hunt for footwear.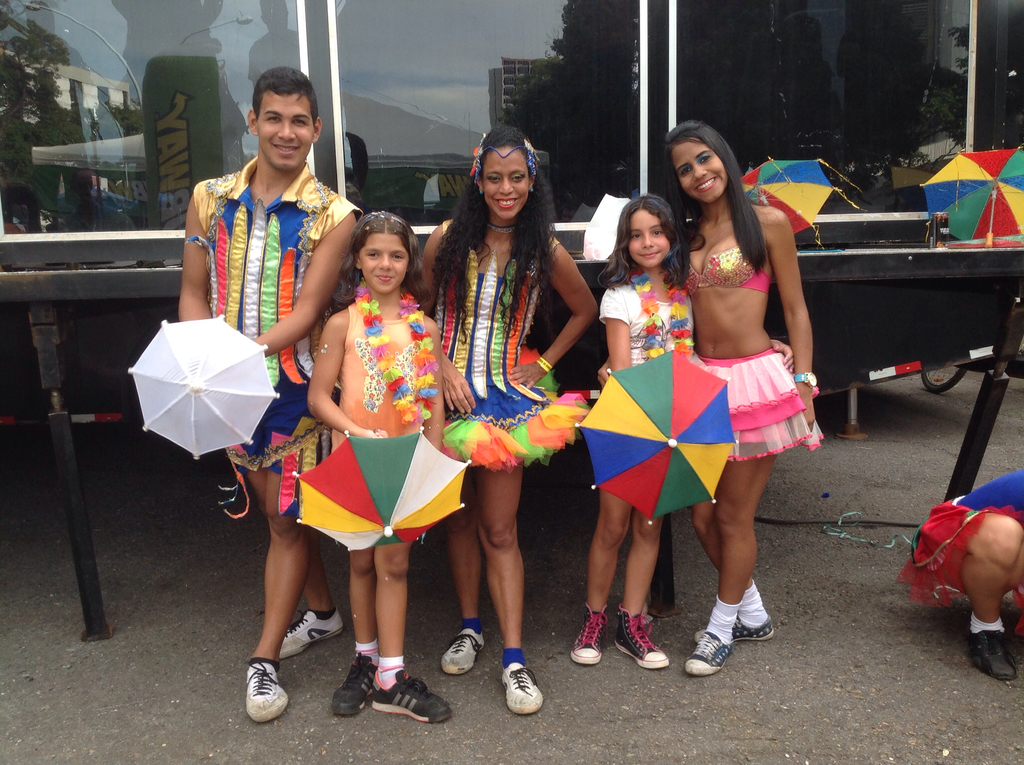
Hunted down at 691, 613, 773, 645.
